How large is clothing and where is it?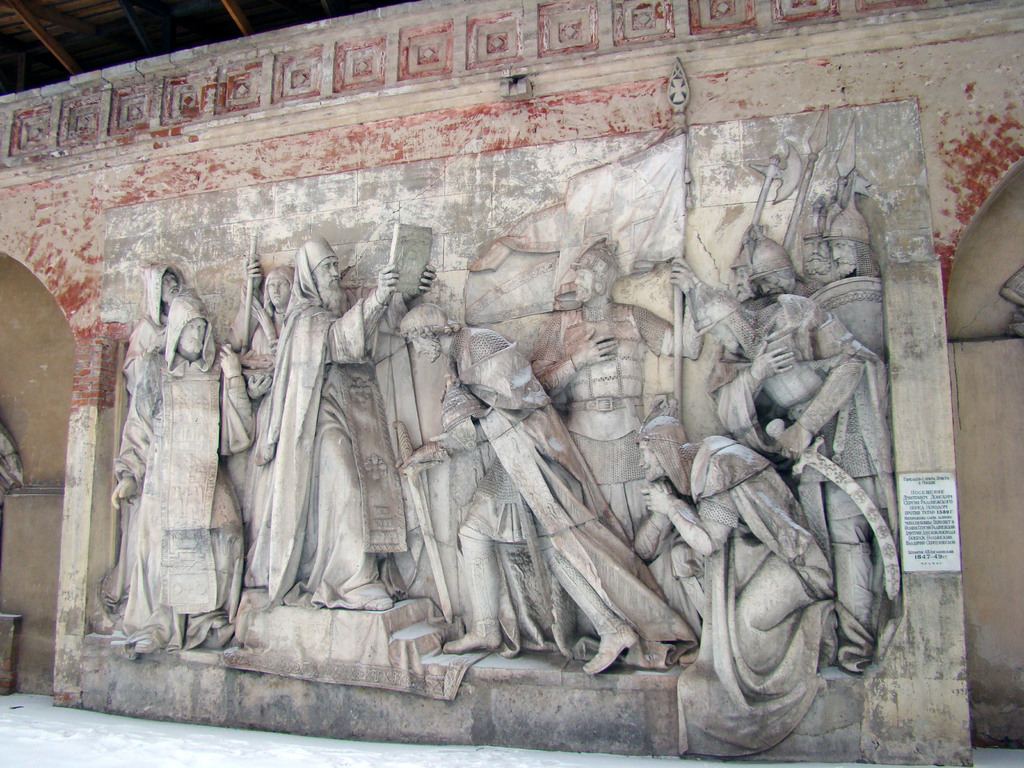
Bounding box: detection(0, 426, 21, 511).
